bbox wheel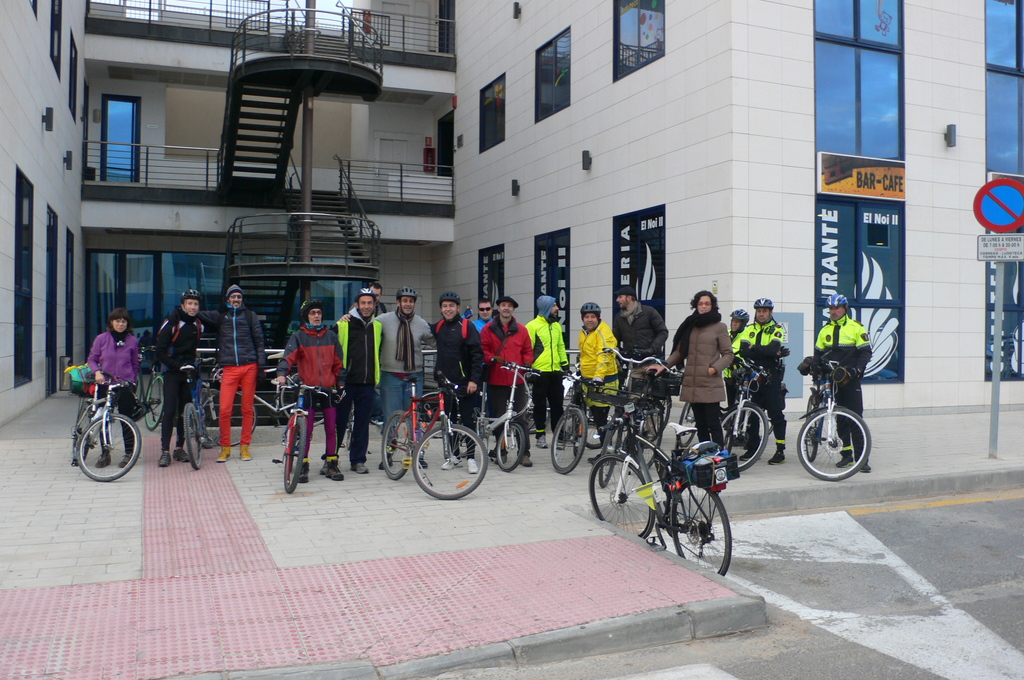
[630,403,660,464]
